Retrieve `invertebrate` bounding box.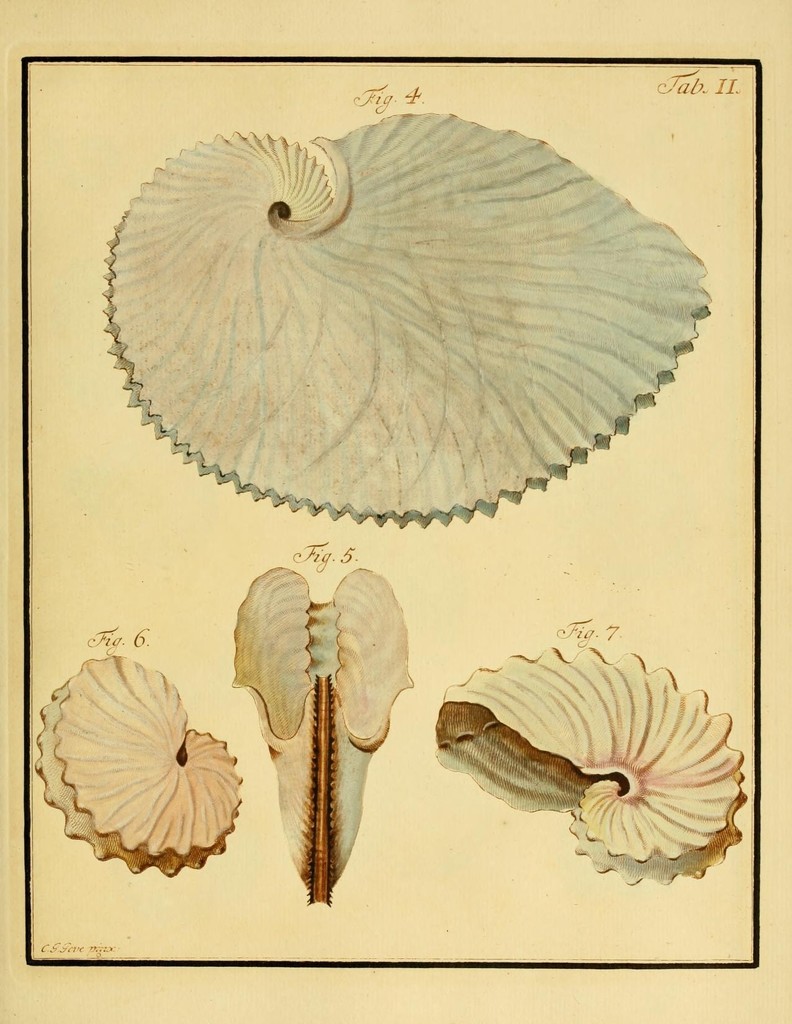
Bounding box: x1=435 y1=641 x2=752 y2=890.
